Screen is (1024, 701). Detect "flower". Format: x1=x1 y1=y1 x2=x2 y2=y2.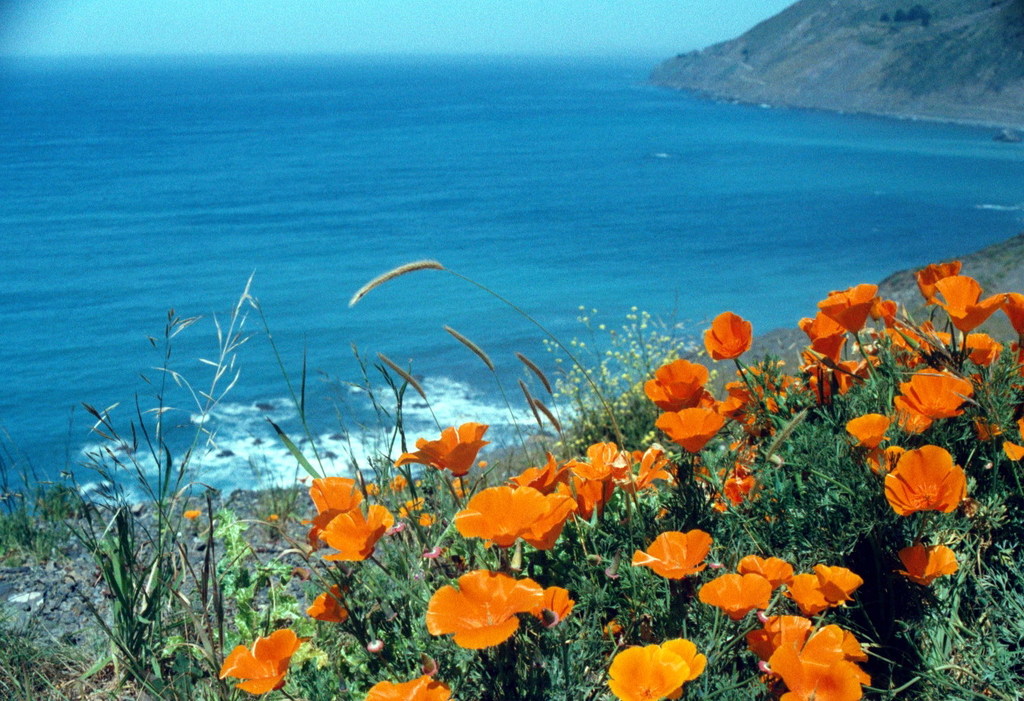
x1=744 y1=613 x2=814 y2=662.
